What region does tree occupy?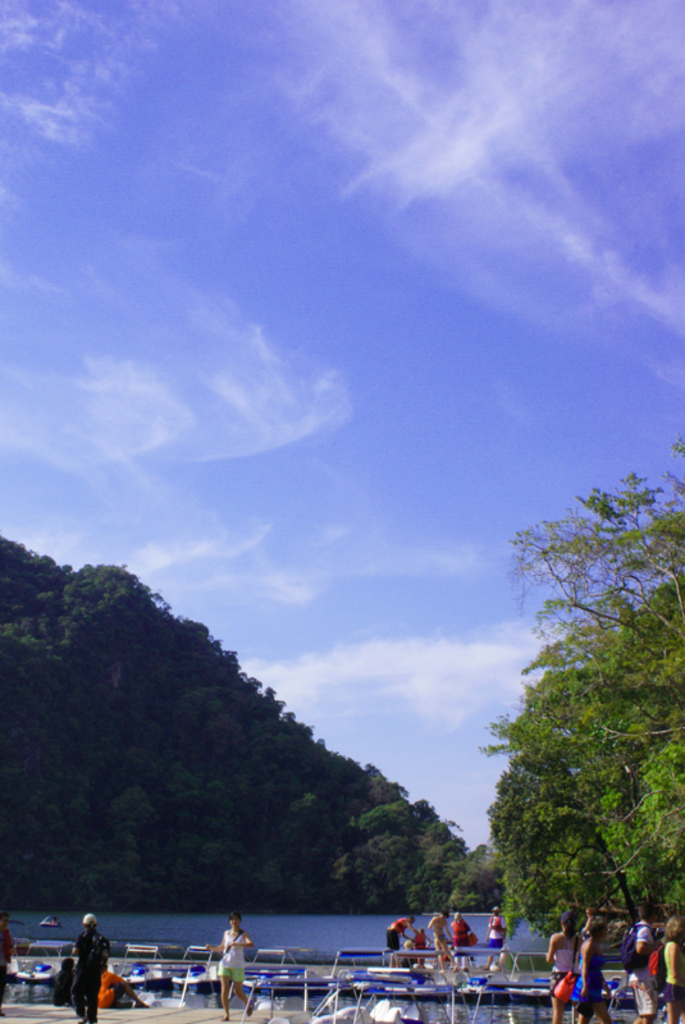
{"left": 478, "top": 472, "right": 663, "bottom": 974}.
